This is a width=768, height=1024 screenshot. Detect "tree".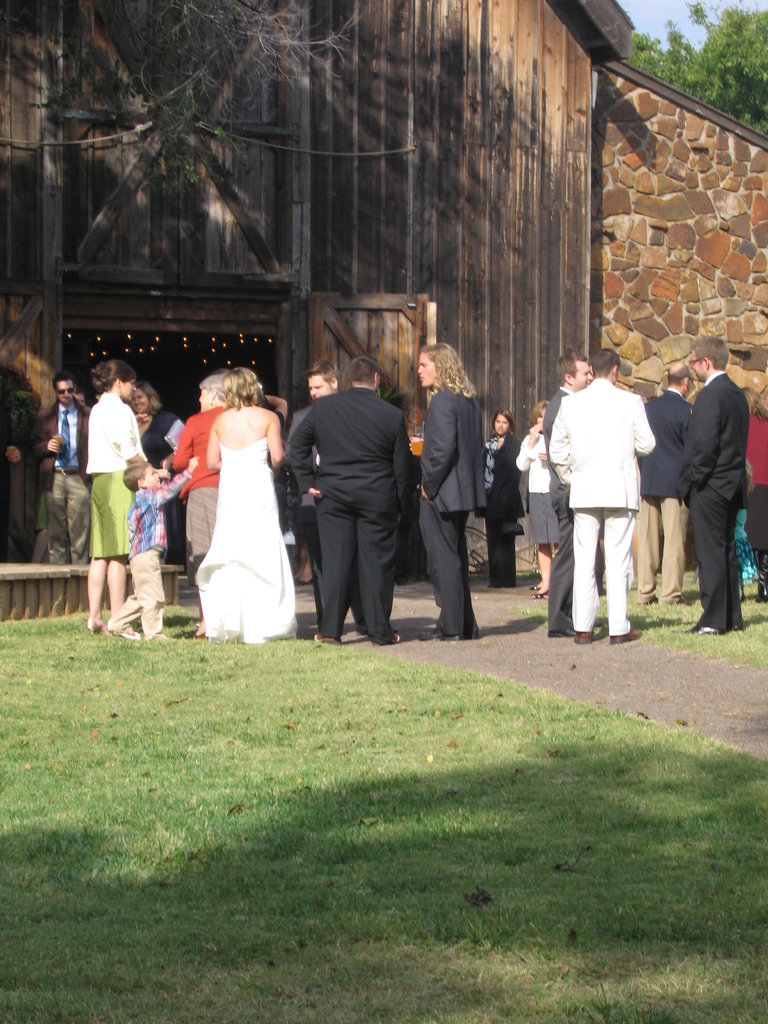
[629,0,767,141].
